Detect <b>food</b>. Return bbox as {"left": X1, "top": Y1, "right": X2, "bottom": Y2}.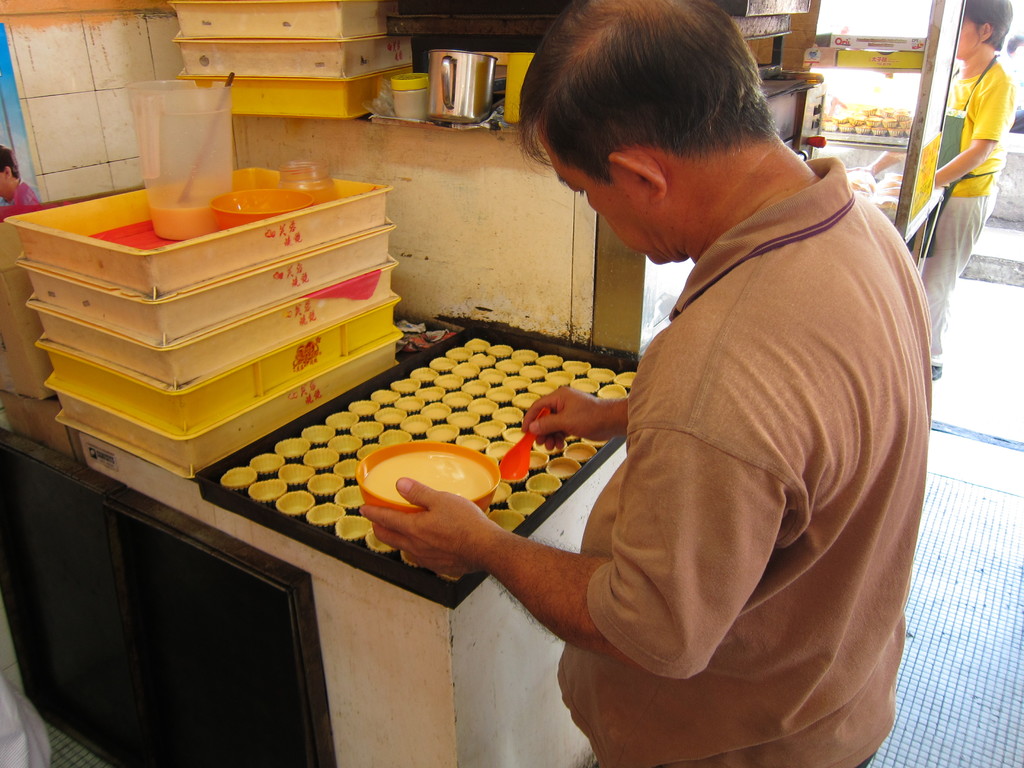
{"left": 599, "top": 388, "right": 621, "bottom": 399}.
